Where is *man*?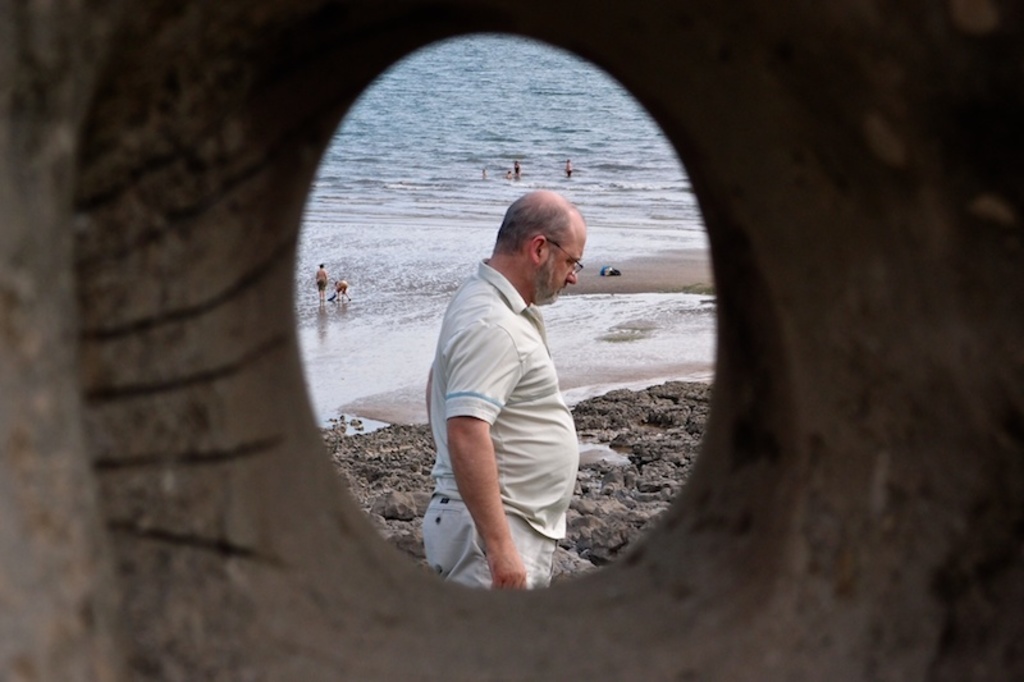
region(421, 191, 588, 590).
